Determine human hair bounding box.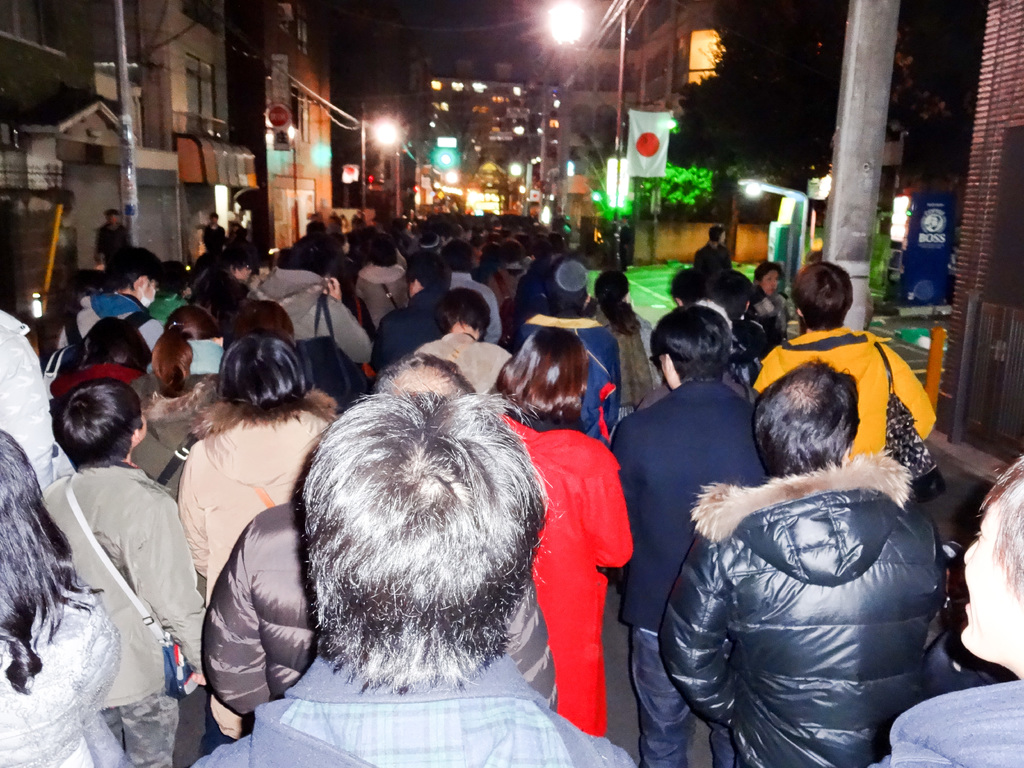
Determined: [x1=51, y1=377, x2=147, y2=470].
